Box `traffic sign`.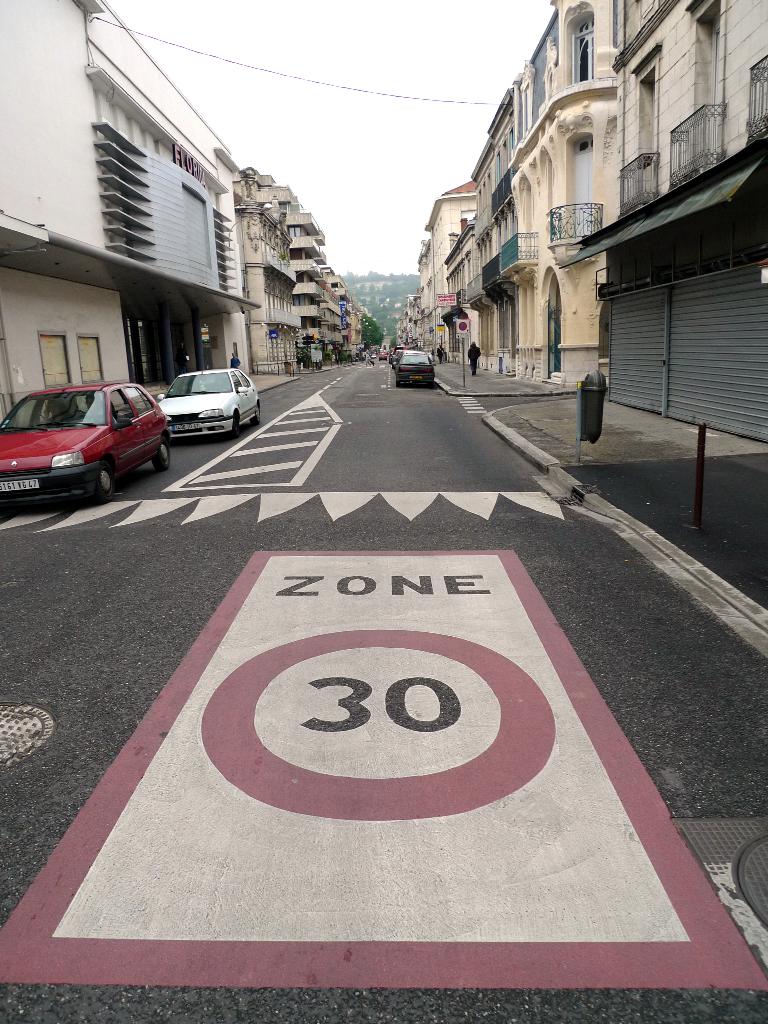
[454,319,468,333].
